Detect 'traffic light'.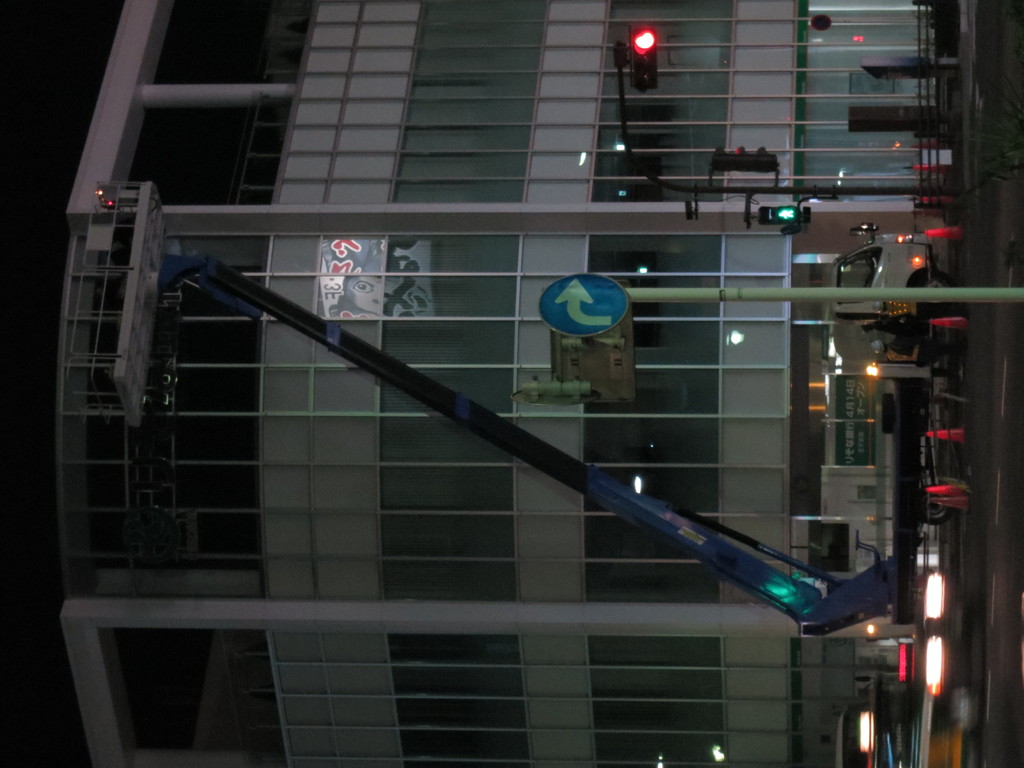
Detected at box=[749, 204, 804, 223].
